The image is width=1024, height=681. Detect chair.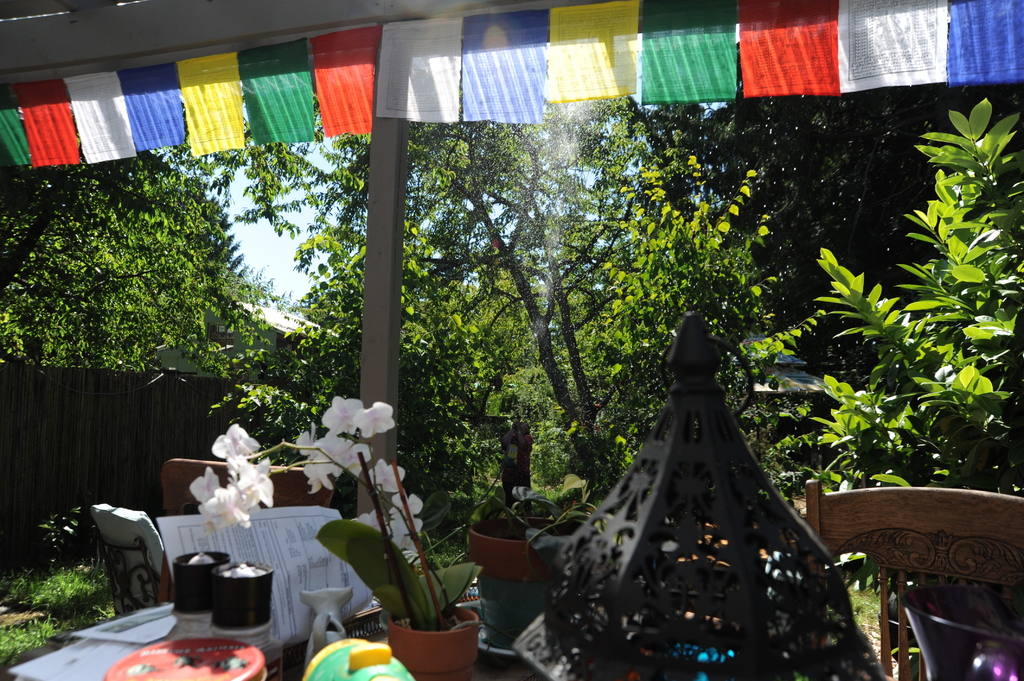
Detection: 94, 500, 216, 610.
